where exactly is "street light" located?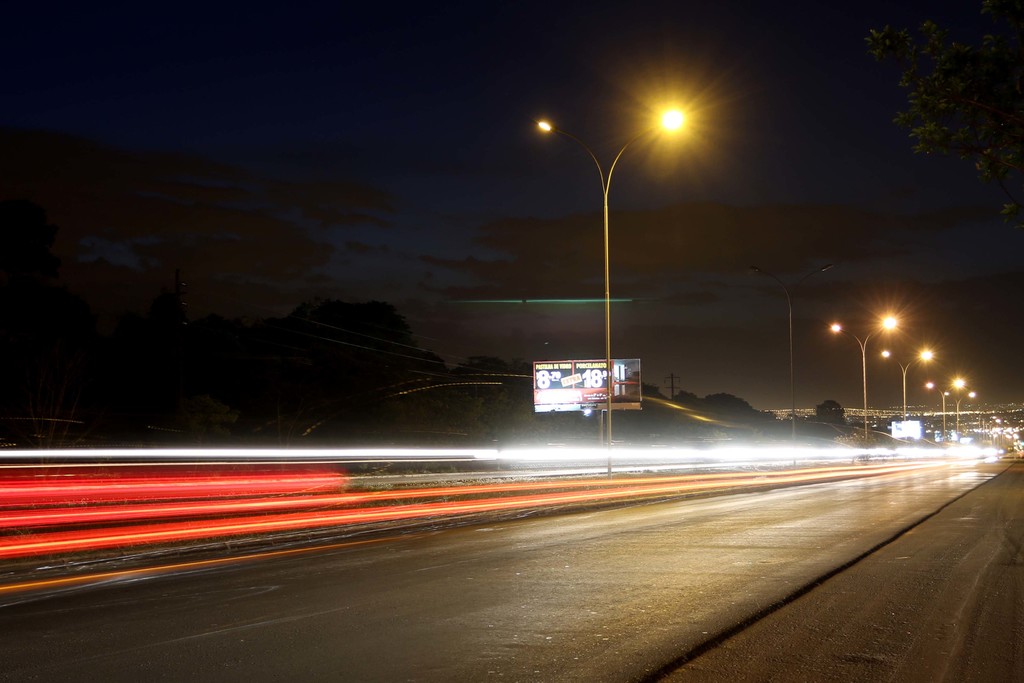
Its bounding box is l=739, t=262, r=837, b=447.
